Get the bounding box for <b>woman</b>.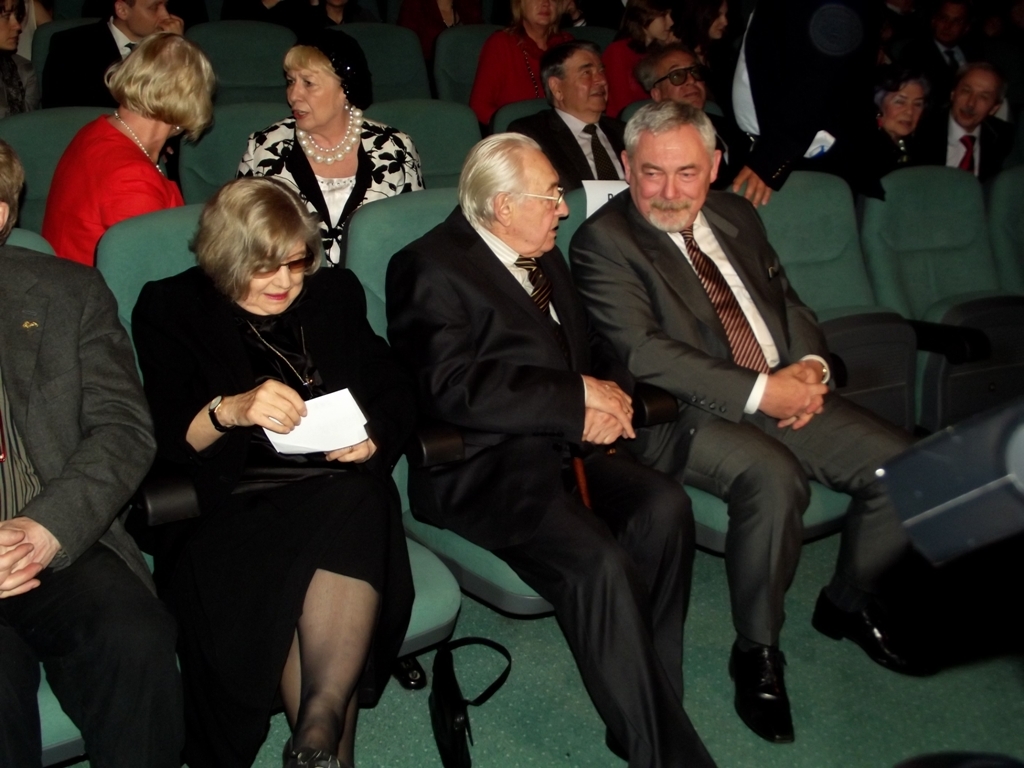
x1=809, y1=71, x2=922, y2=207.
